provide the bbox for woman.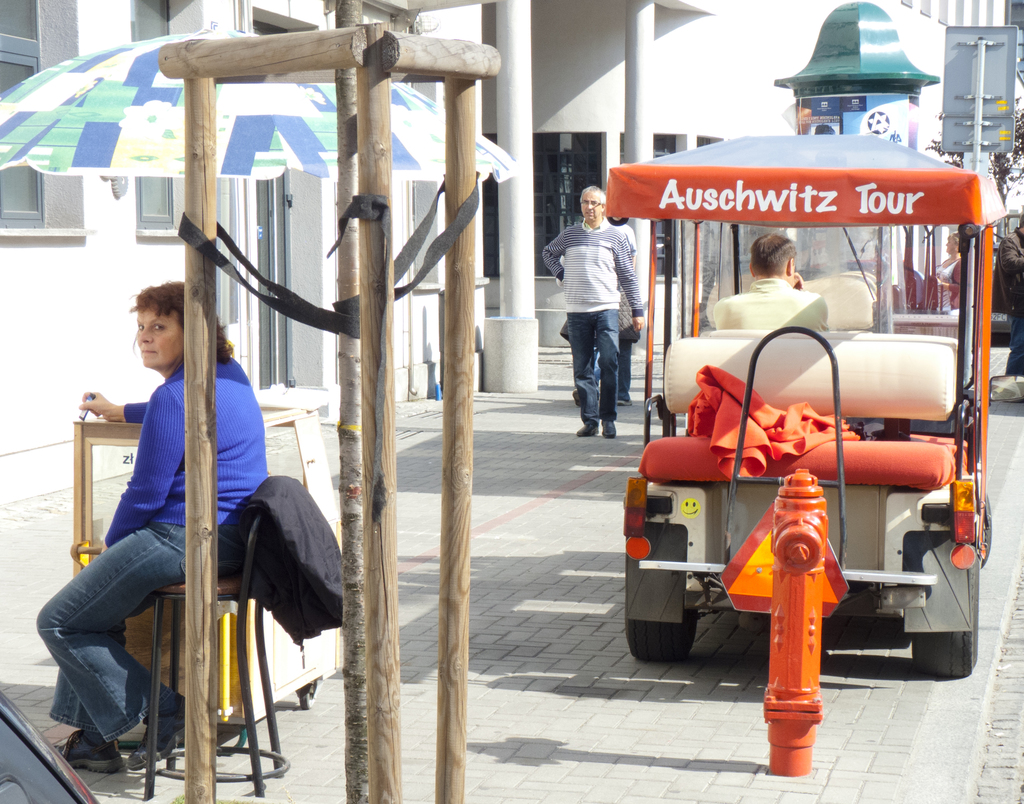
l=56, t=270, r=307, b=795.
